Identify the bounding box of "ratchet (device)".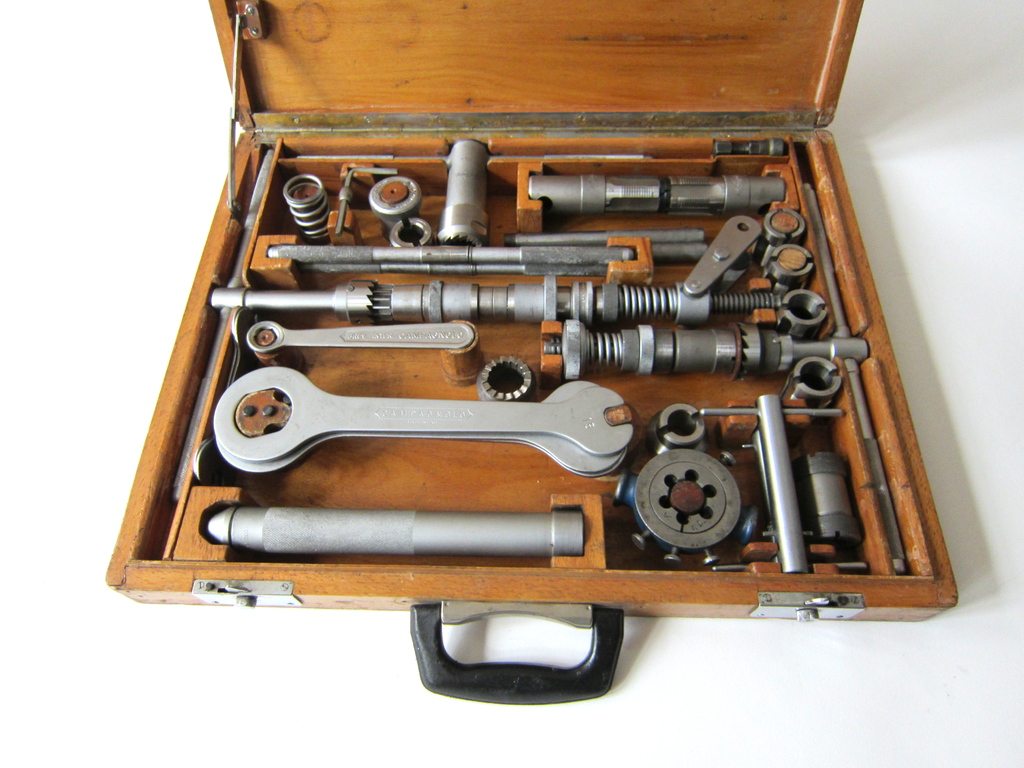
l=243, t=318, r=472, b=356.
